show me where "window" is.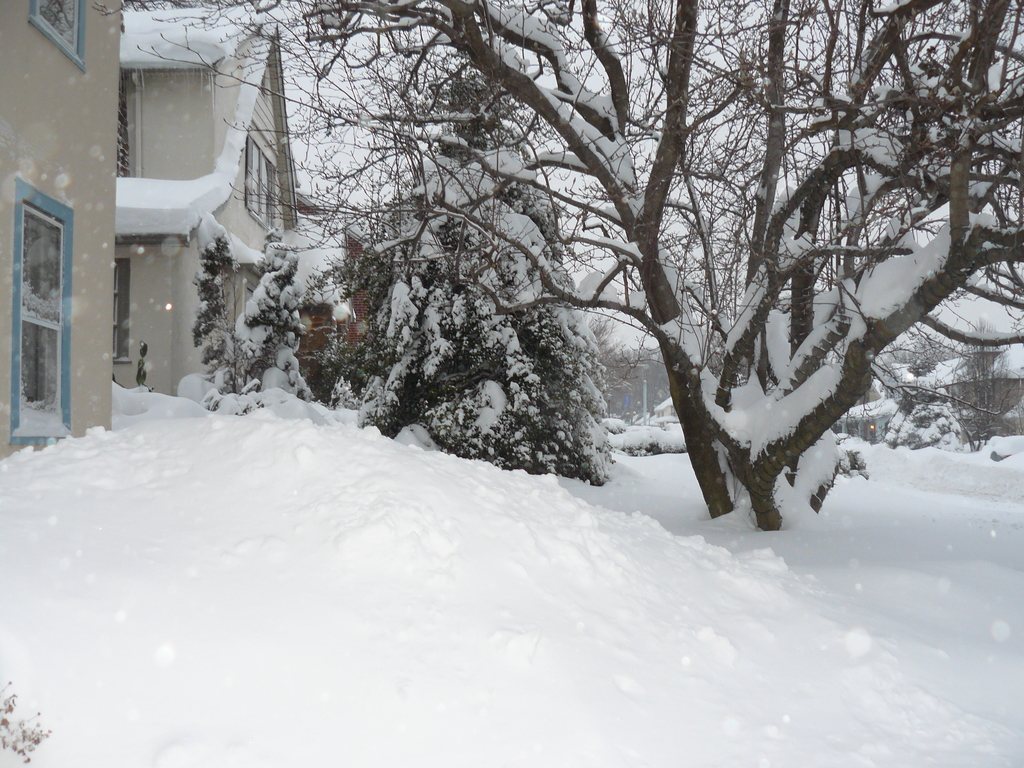
"window" is at select_region(12, 188, 79, 446).
